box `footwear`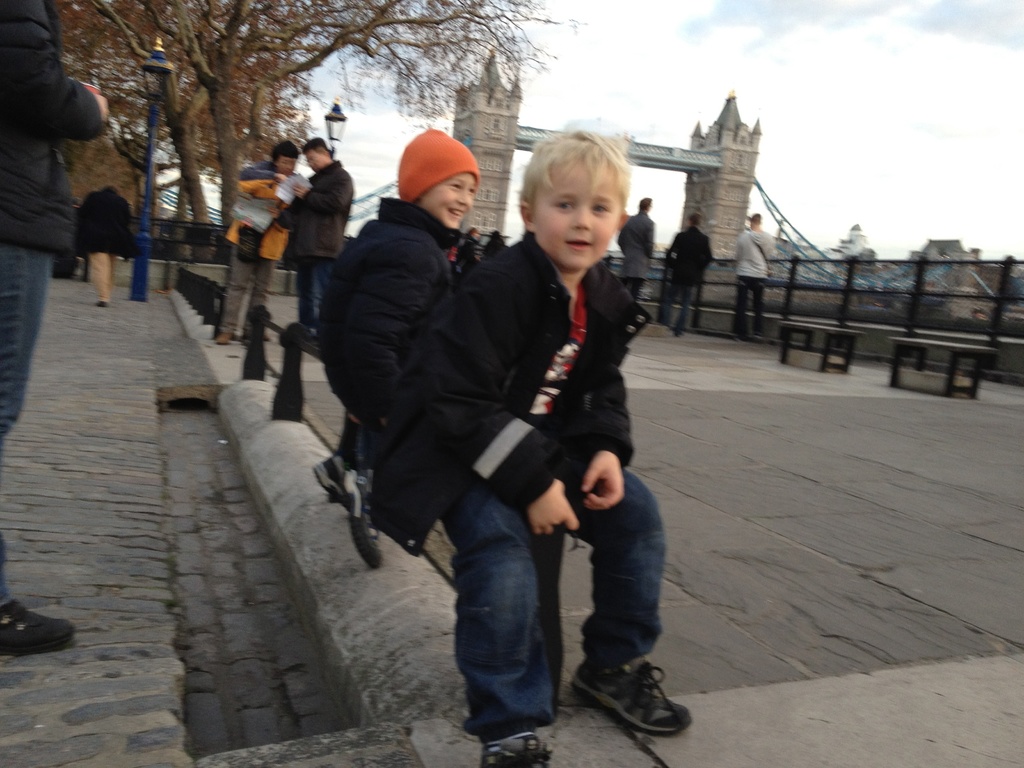
select_region(313, 456, 340, 496)
